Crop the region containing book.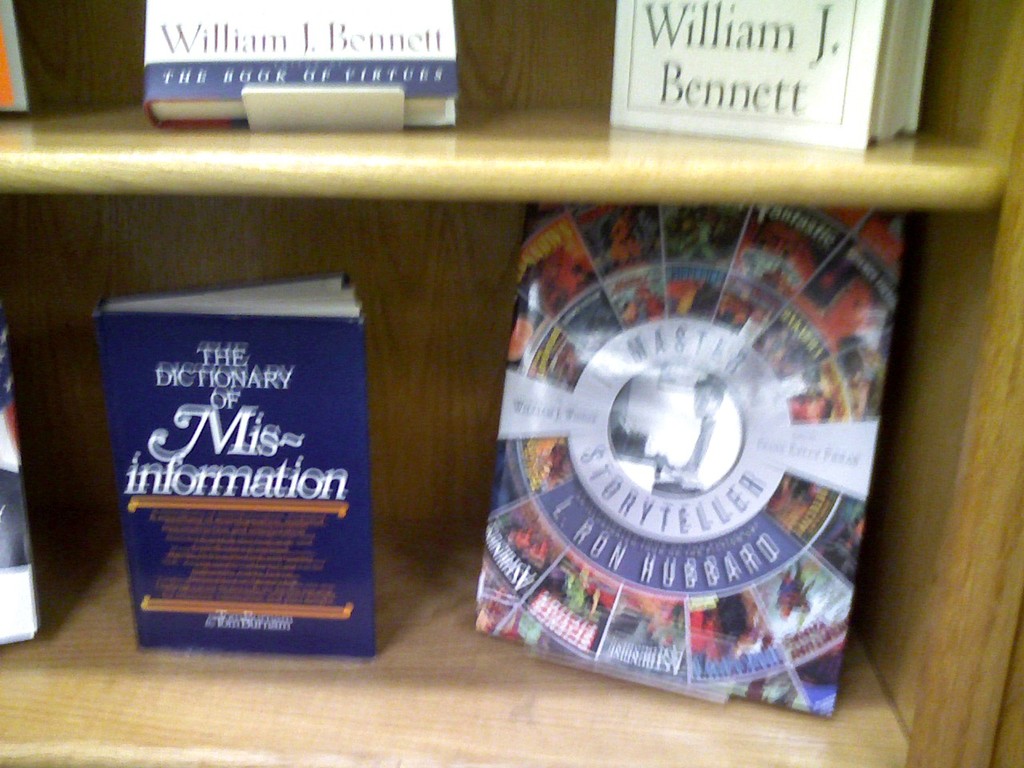
Crop region: [x1=93, y1=270, x2=372, y2=660].
